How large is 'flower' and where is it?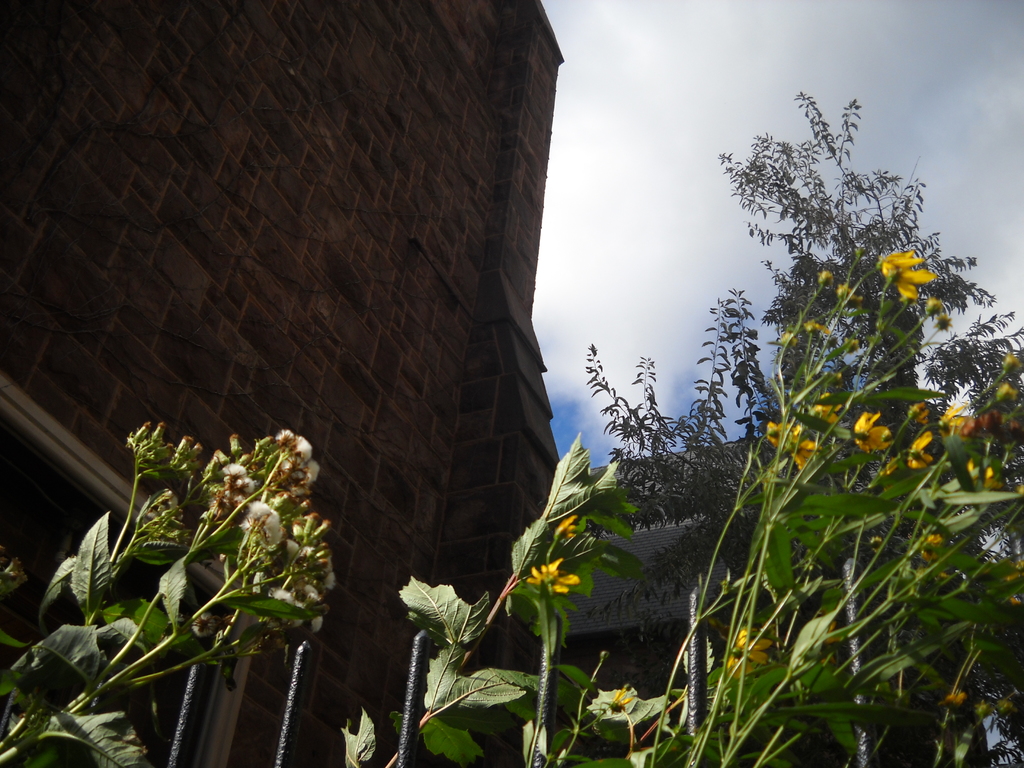
Bounding box: 915:529:943:566.
